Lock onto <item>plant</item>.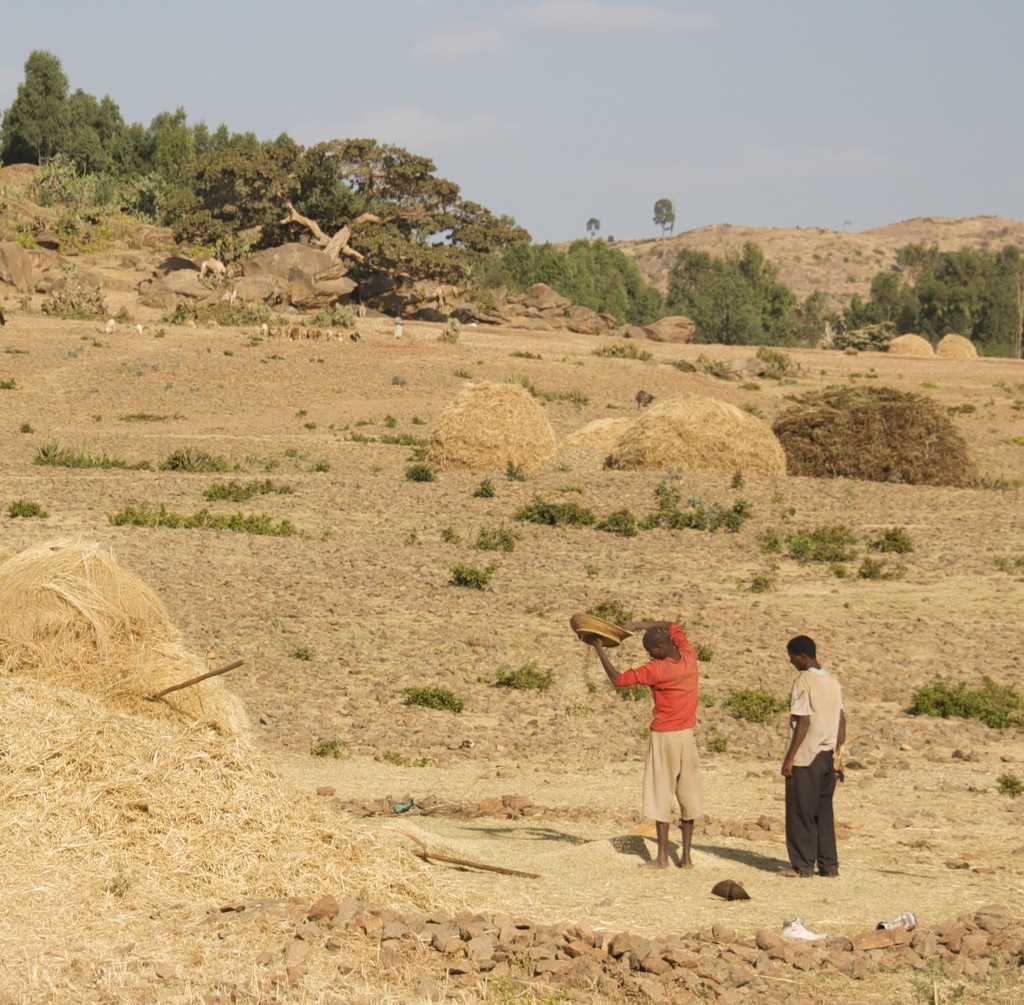
Locked: (671, 359, 698, 376).
